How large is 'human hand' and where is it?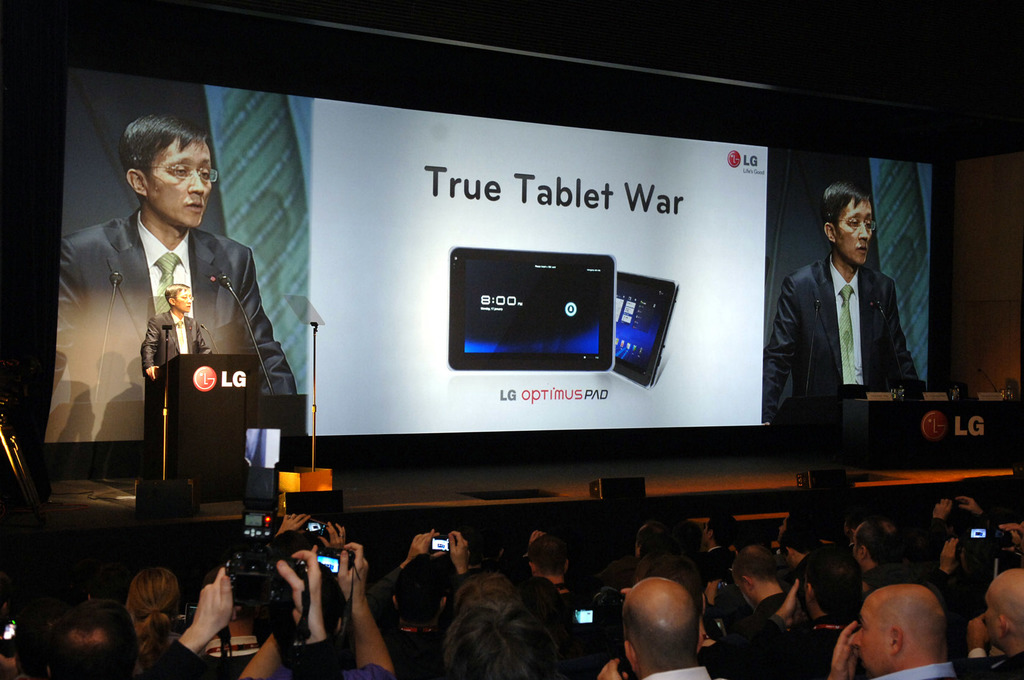
Bounding box: crop(338, 542, 371, 605).
